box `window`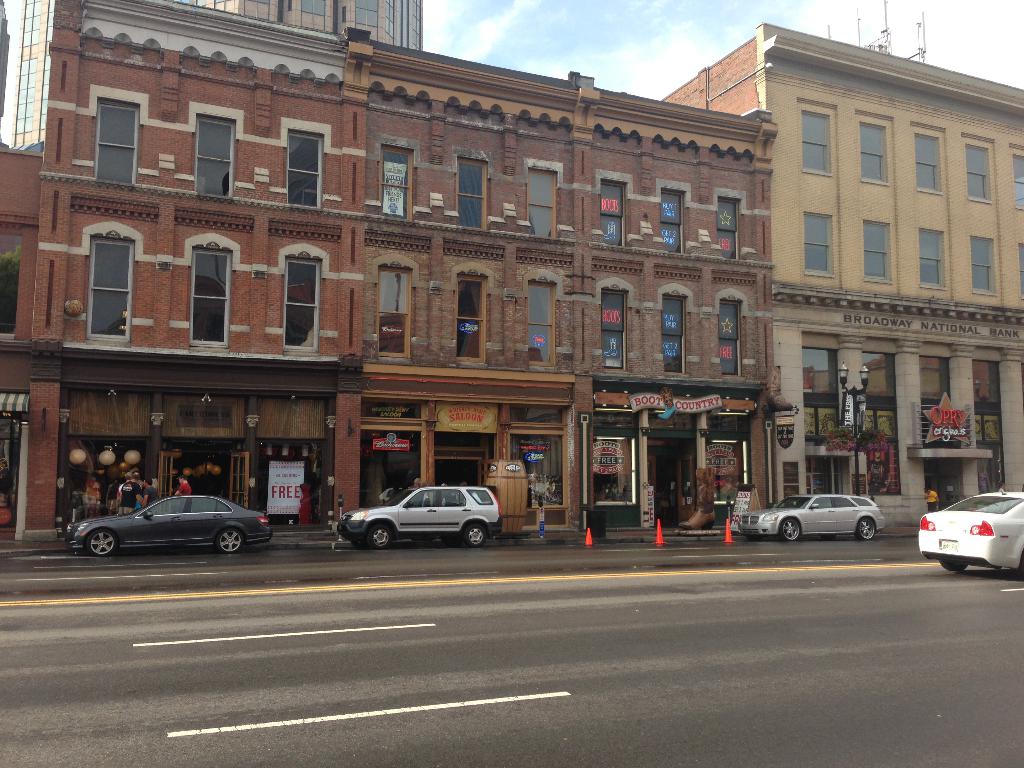
649, 179, 690, 259
